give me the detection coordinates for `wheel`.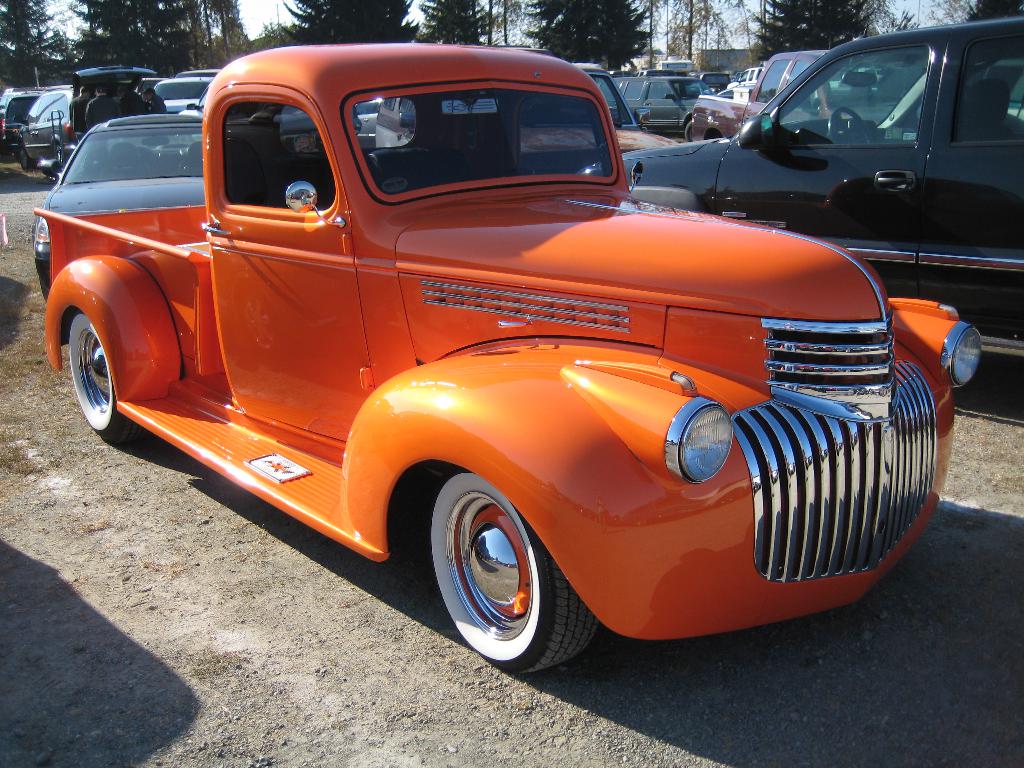
Rect(67, 312, 143, 447).
